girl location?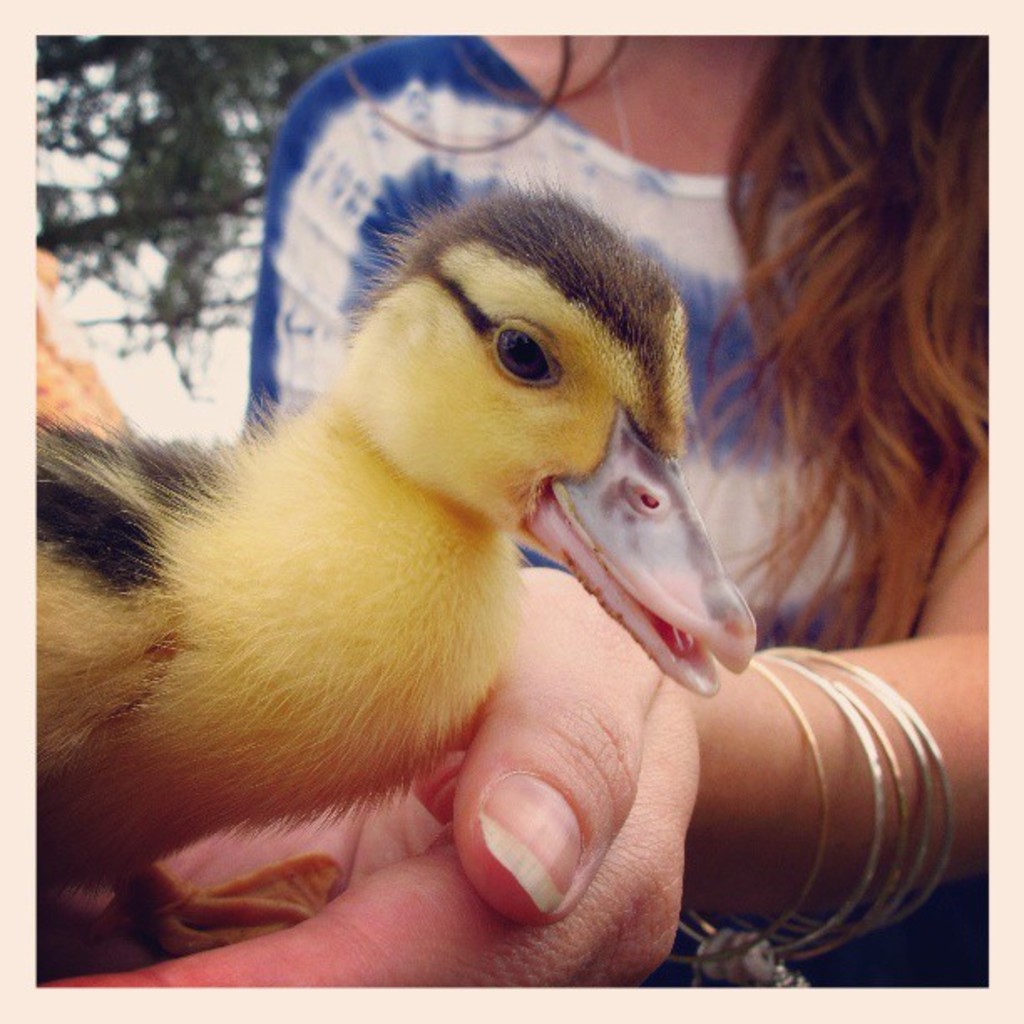
x1=239, y1=35, x2=987, y2=984
